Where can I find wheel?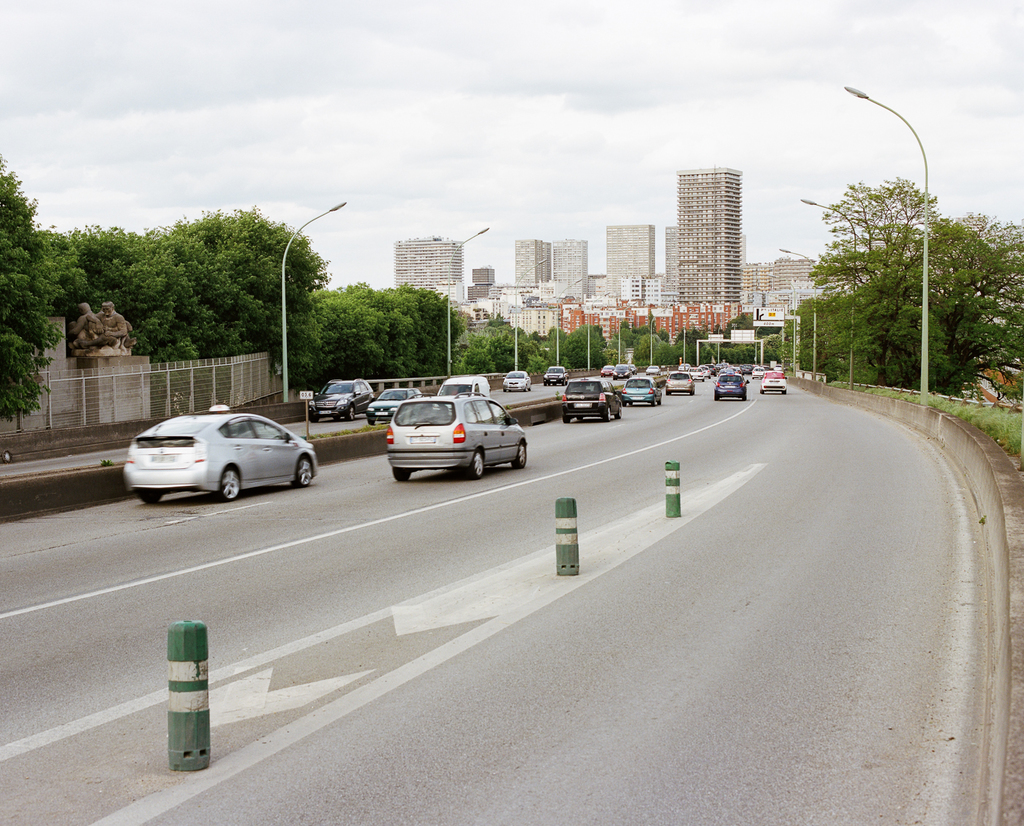
You can find it at <bbox>578, 412, 581, 423</bbox>.
